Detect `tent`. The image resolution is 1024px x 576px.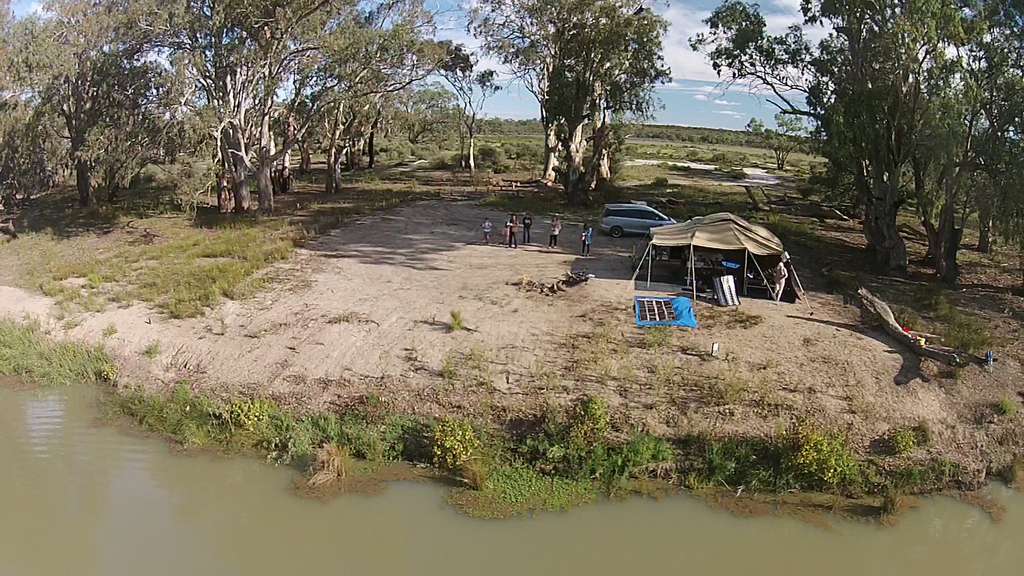
[left=635, top=212, right=797, bottom=318].
